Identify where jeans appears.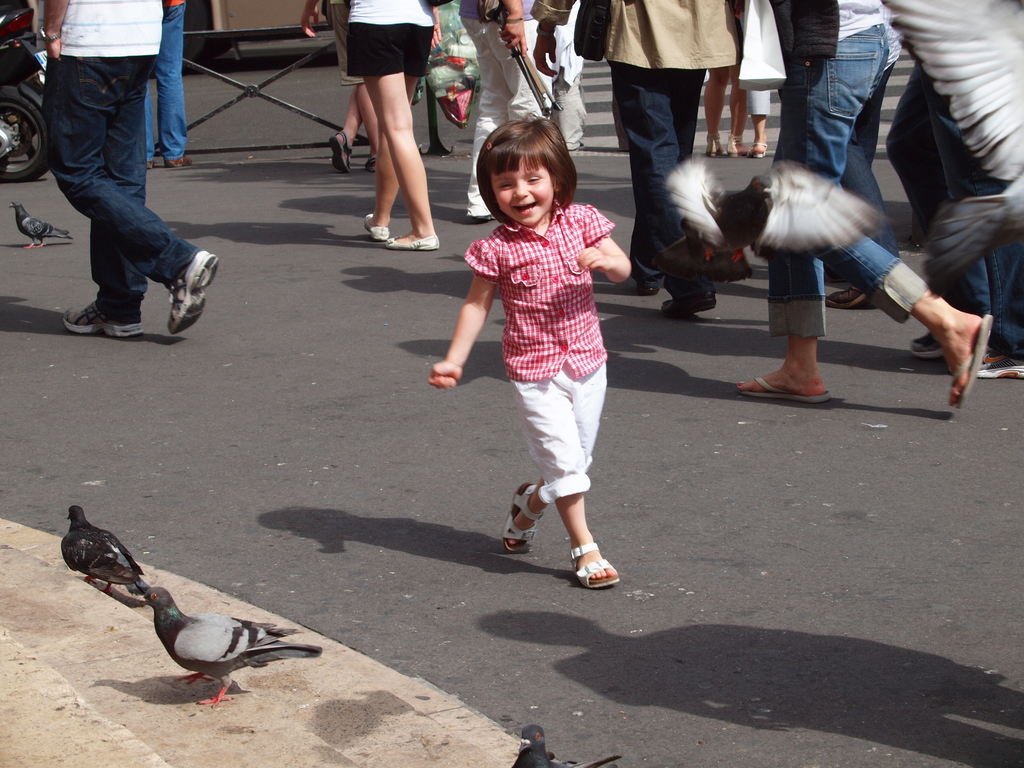
Appears at x1=751 y1=12 x2=945 y2=353.
